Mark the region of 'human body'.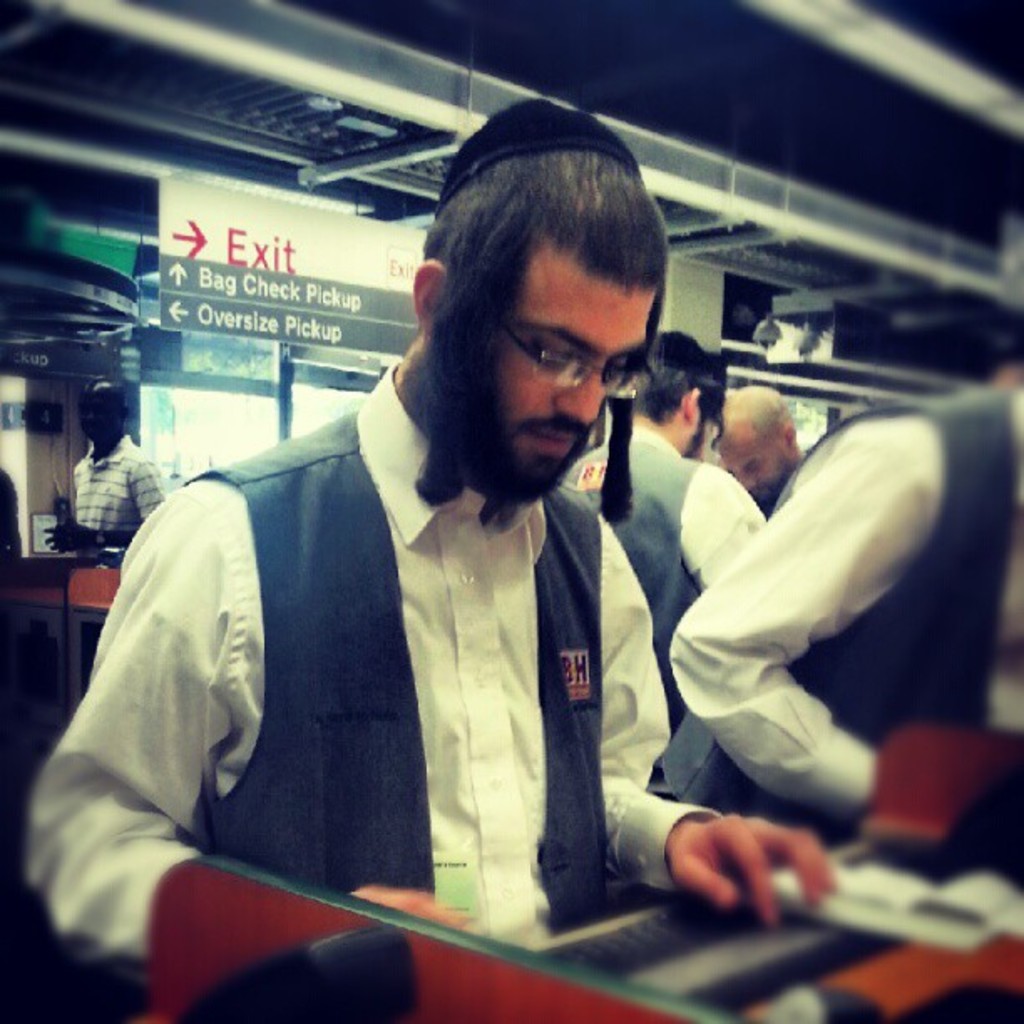
Region: bbox=[20, 99, 845, 987].
